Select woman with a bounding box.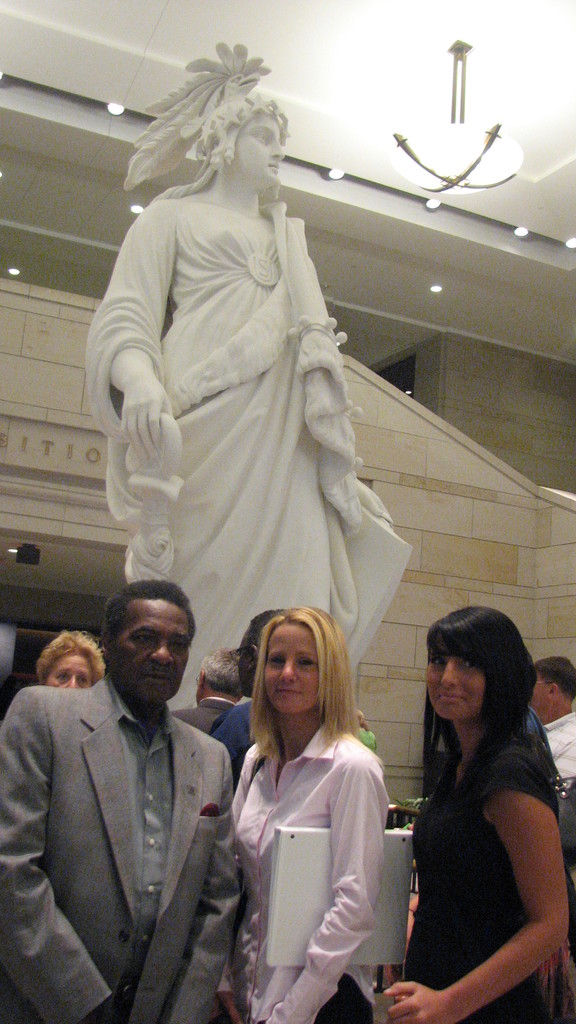
(x1=216, y1=601, x2=387, y2=1023).
